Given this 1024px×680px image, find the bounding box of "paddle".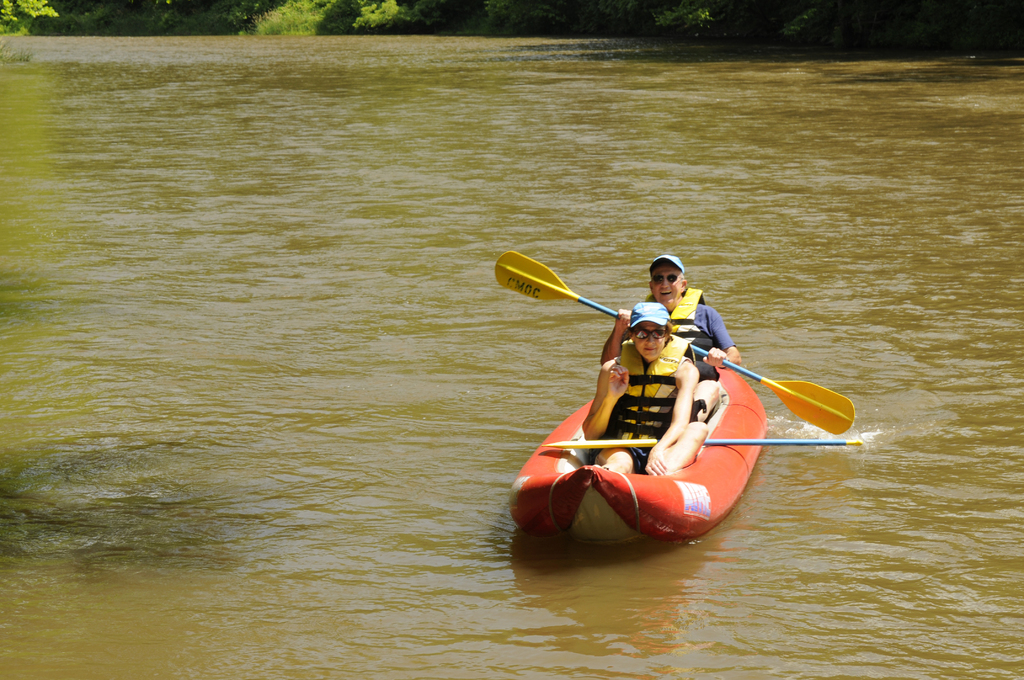
bbox=[495, 246, 858, 435].
